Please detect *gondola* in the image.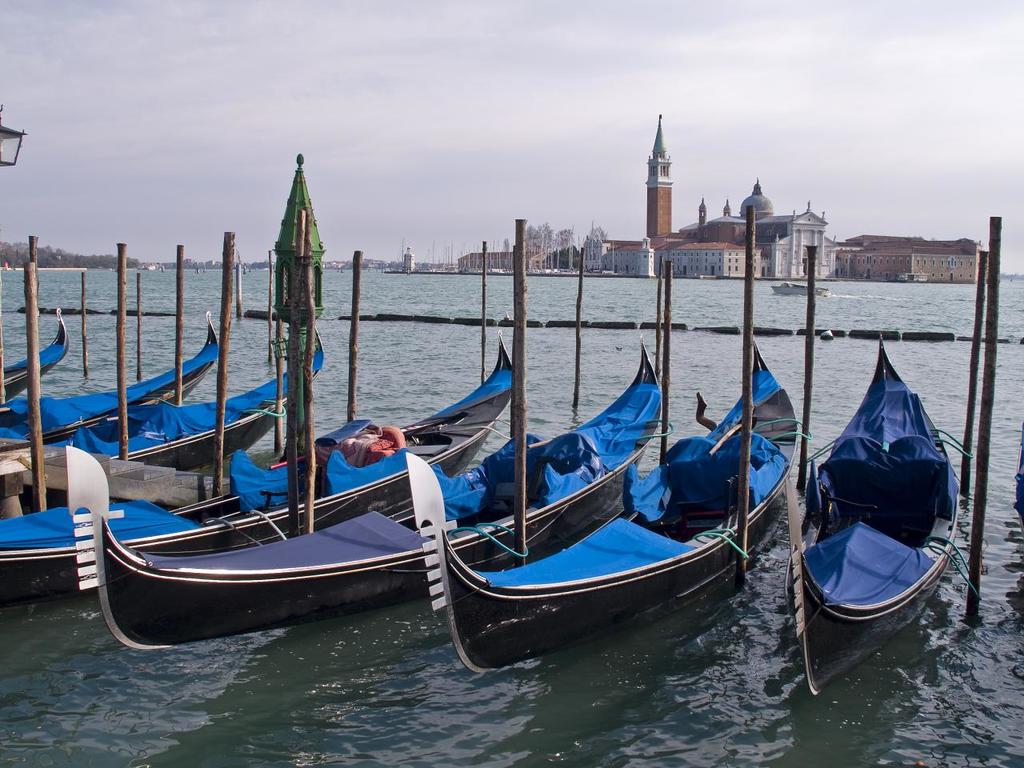
Rect(0, 302, 222, 446).
